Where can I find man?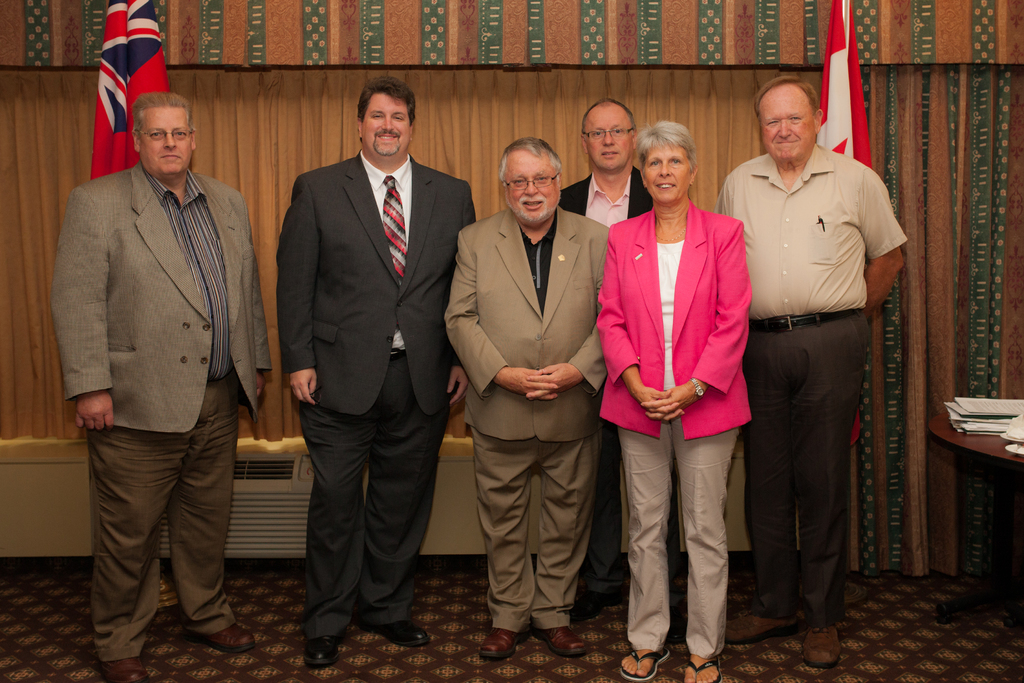
You can find it at pyautogui.locateOnScreen(442, 135, 612, 660).
